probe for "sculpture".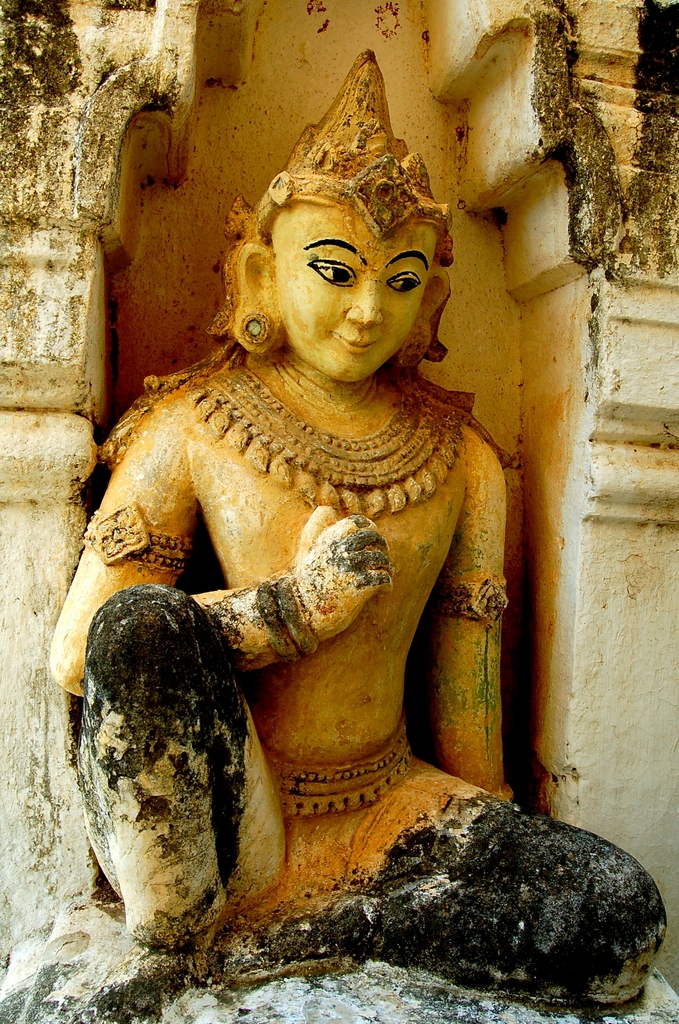
Probe result: bbox(48, 51, 561, 976).
